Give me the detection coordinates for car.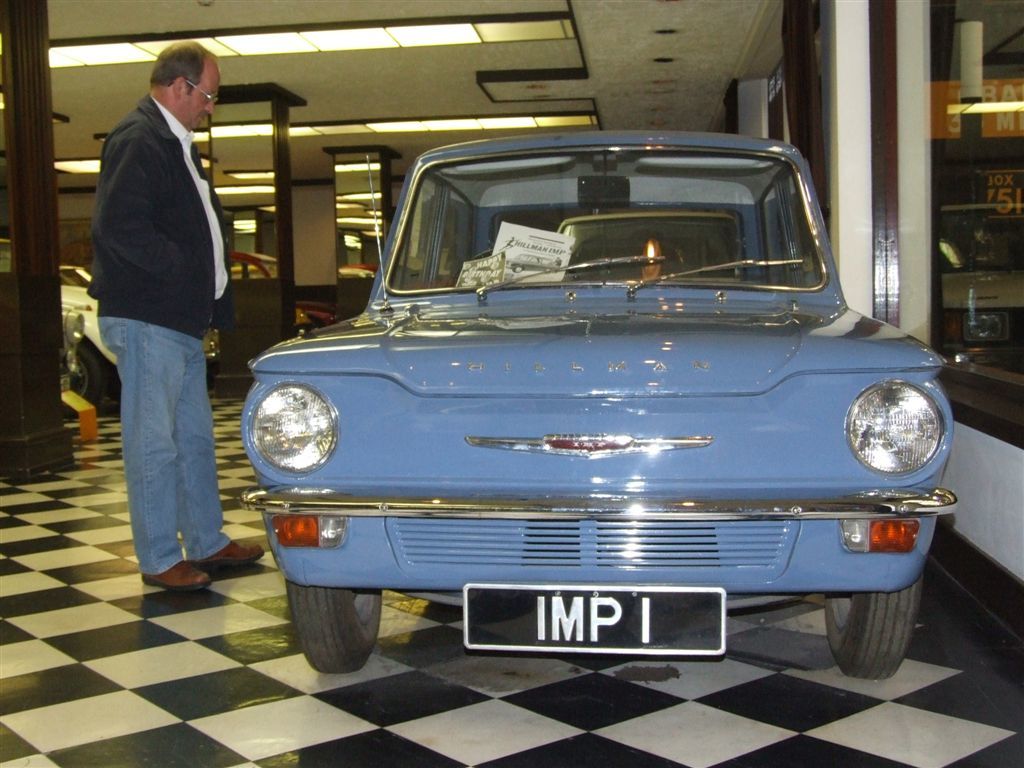
bbox(229, 247, 343, 332).
